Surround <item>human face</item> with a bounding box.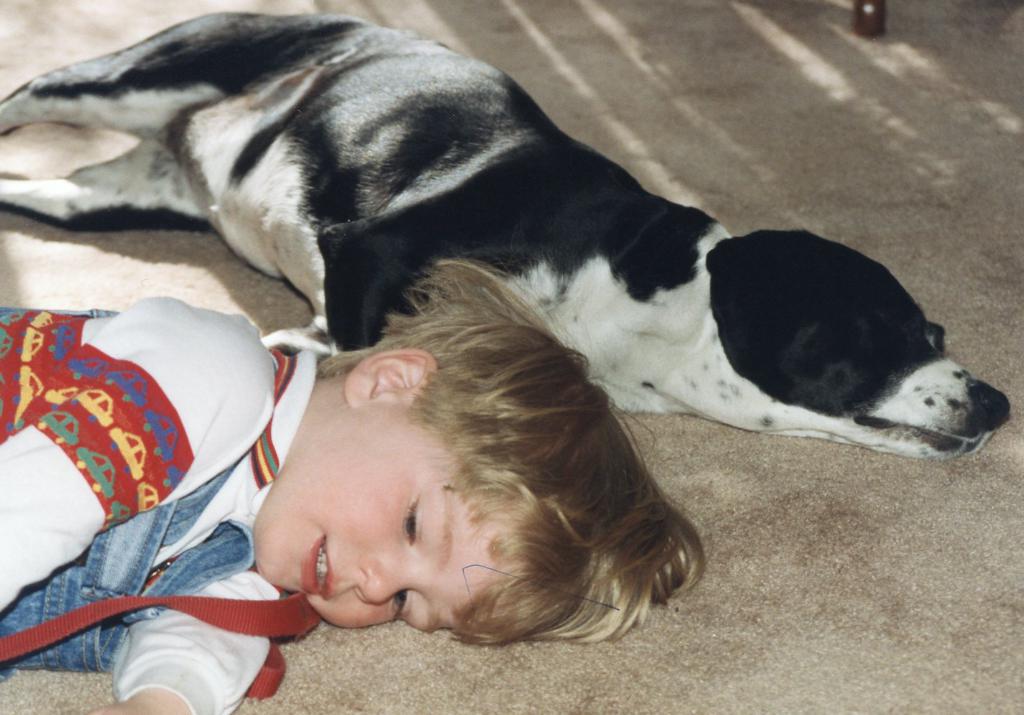
rect(253, 404, 504, 631).
